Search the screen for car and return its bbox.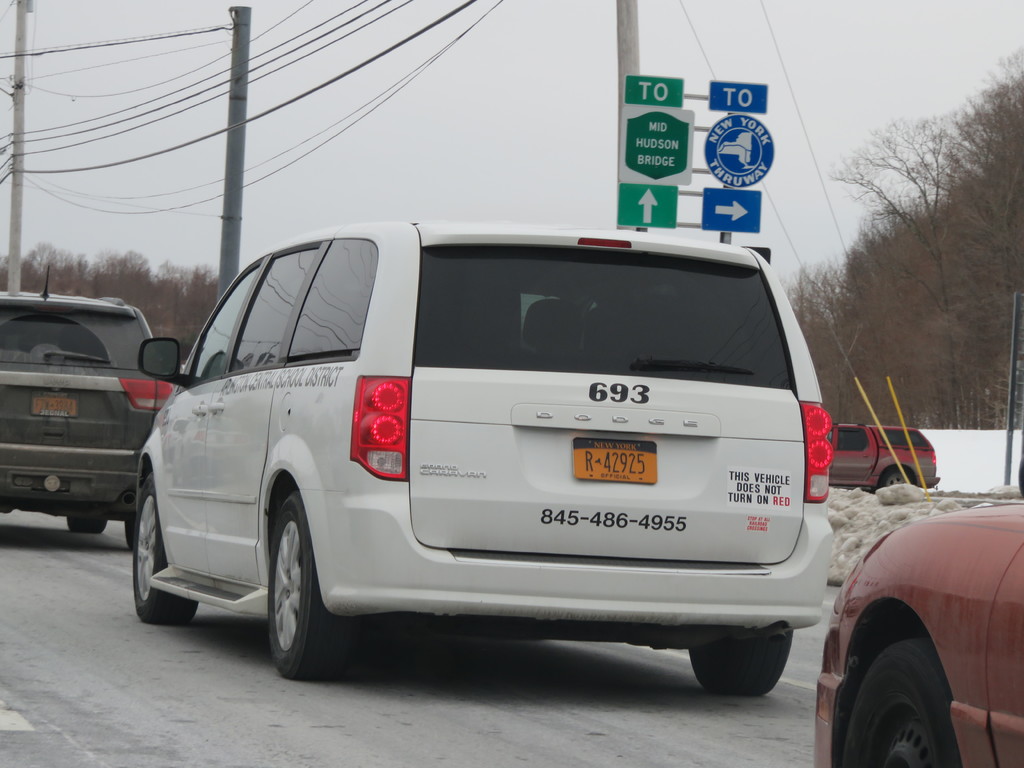
Found: bbox(814, 503, 1023, 767).
